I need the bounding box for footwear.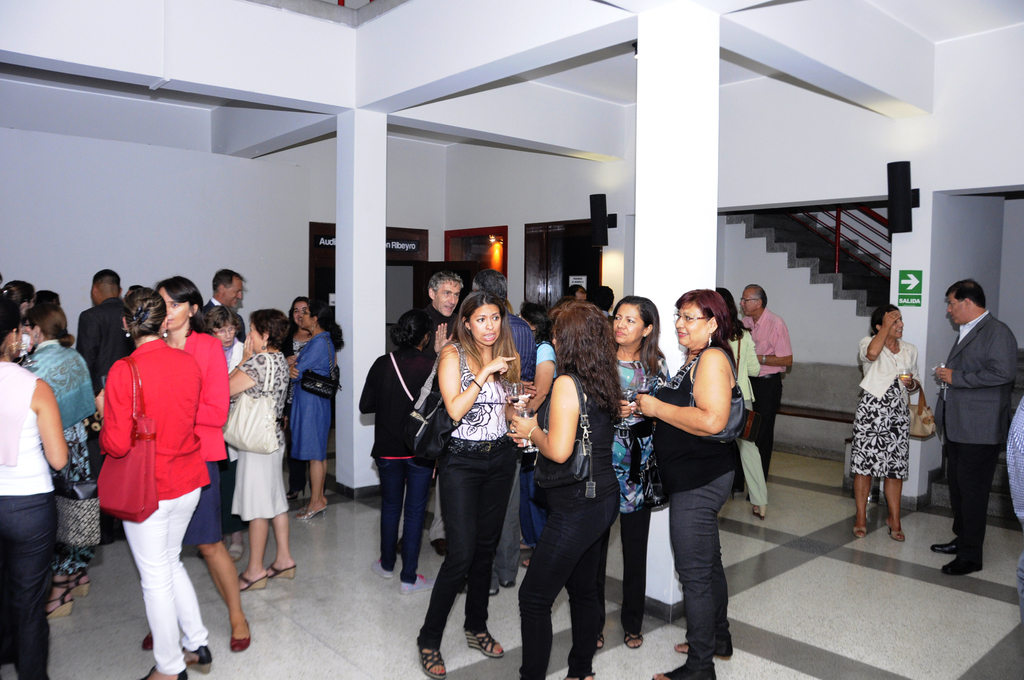
Here it is: region(852, 517, 869, 540).
